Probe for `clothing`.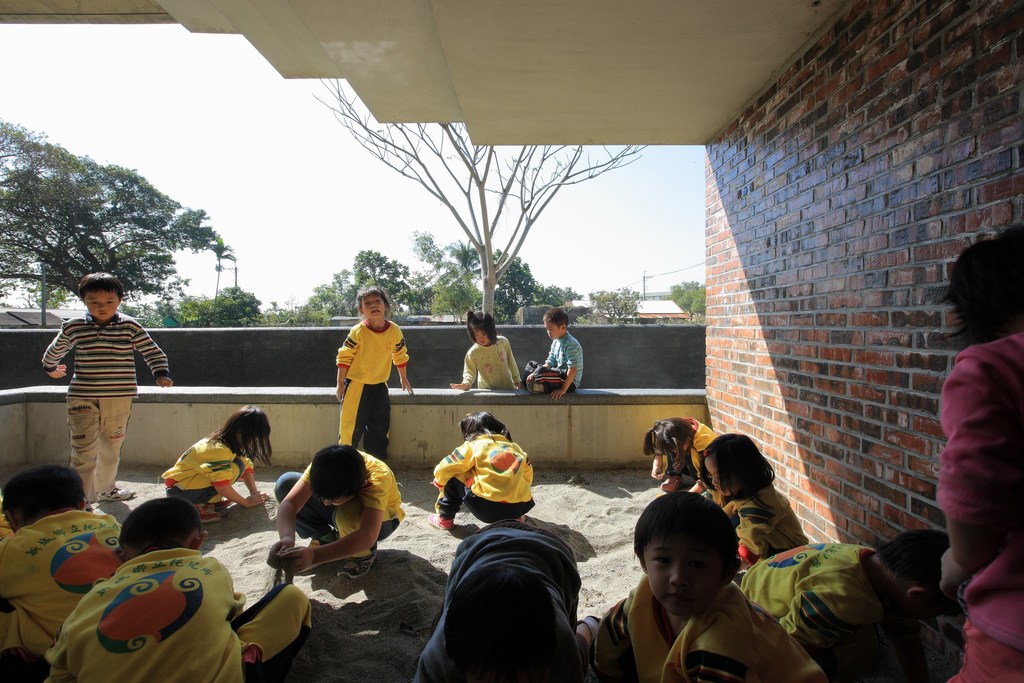
Probe result: <bbox>670, 415, 720, 488</bbox>.
